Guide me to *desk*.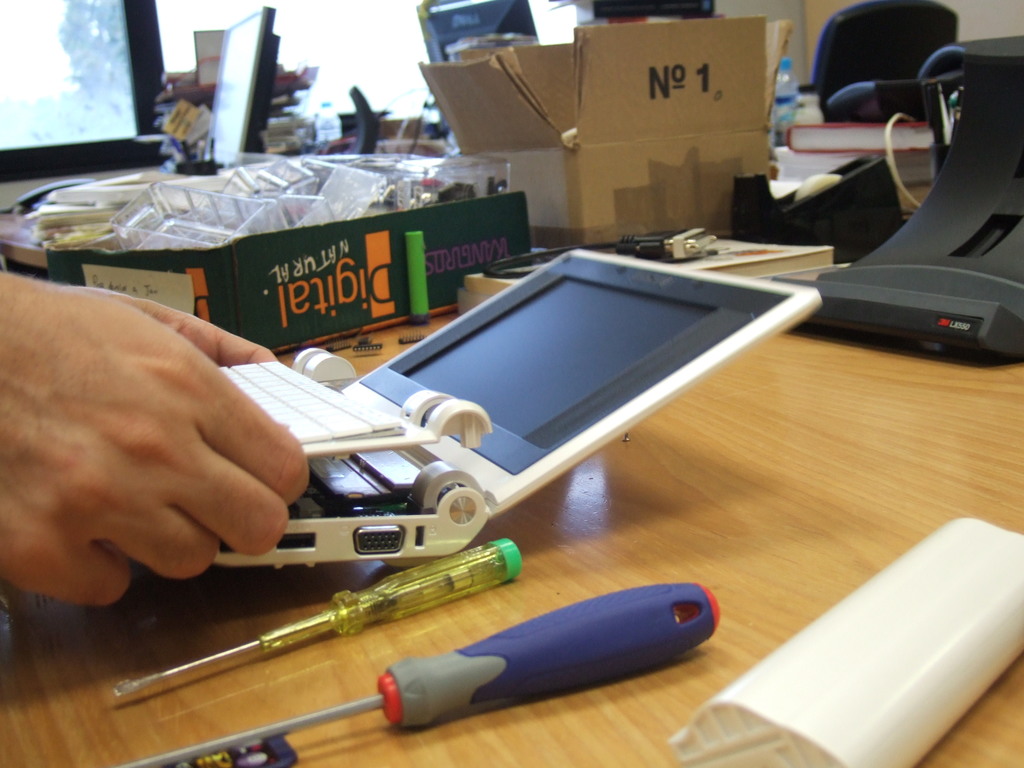
Guidance: x1=0 y1=305 x2=1023 y2=767.
